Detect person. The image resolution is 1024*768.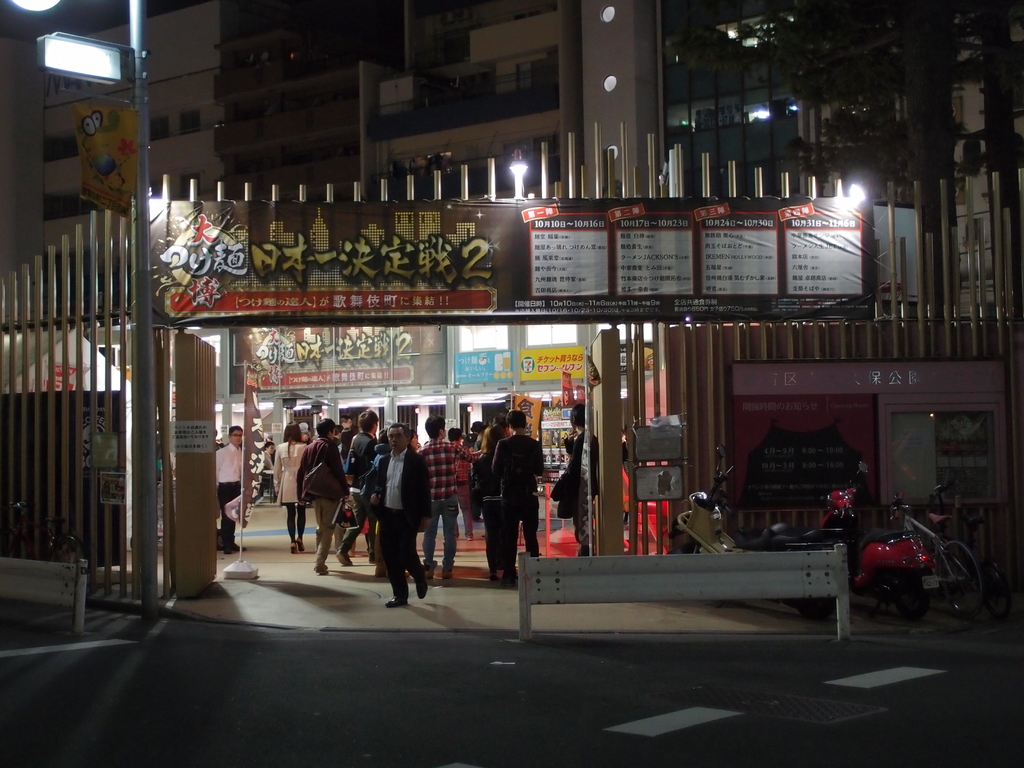
(x1=554, y1=401, x2=600, y2=557).
